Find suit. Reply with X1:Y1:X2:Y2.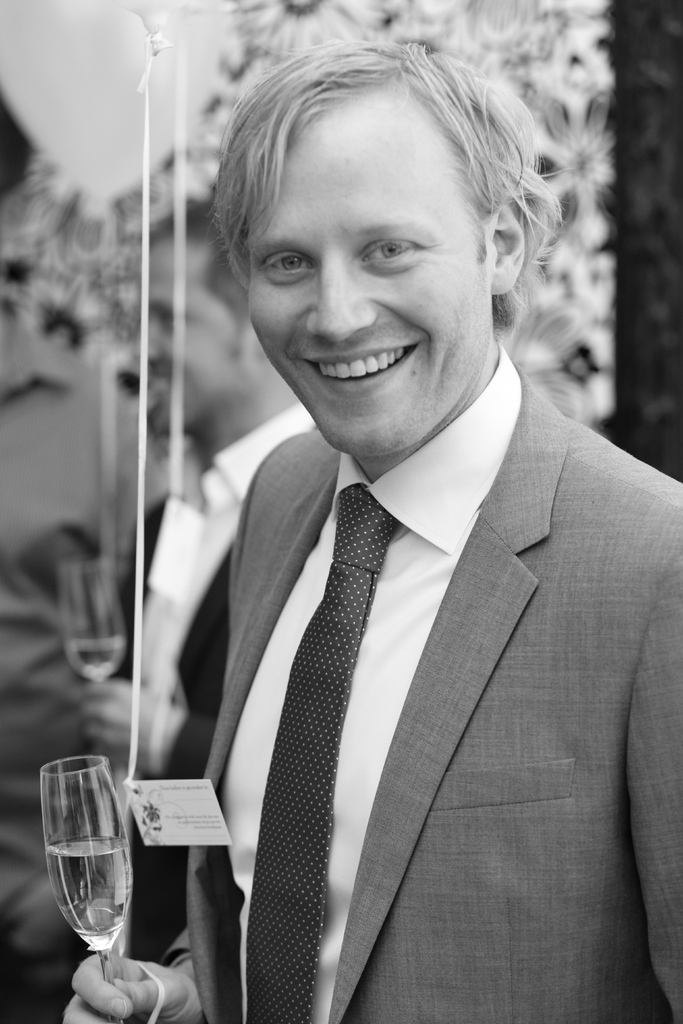
110:401:322:954.
